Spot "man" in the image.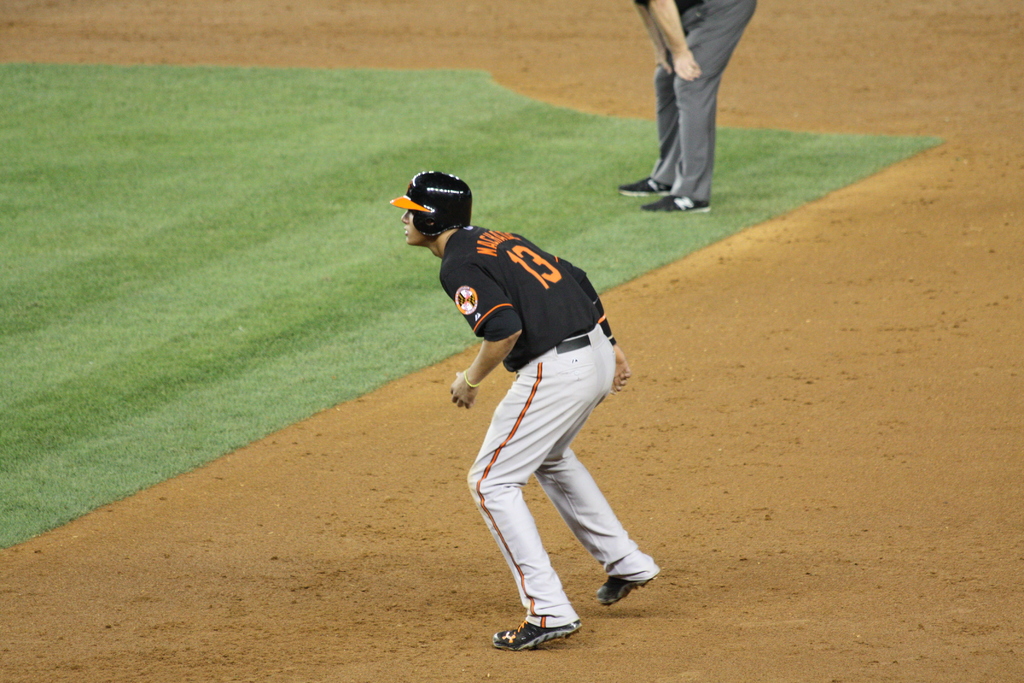
"man" found at detection(397, 164, 664, 653).
